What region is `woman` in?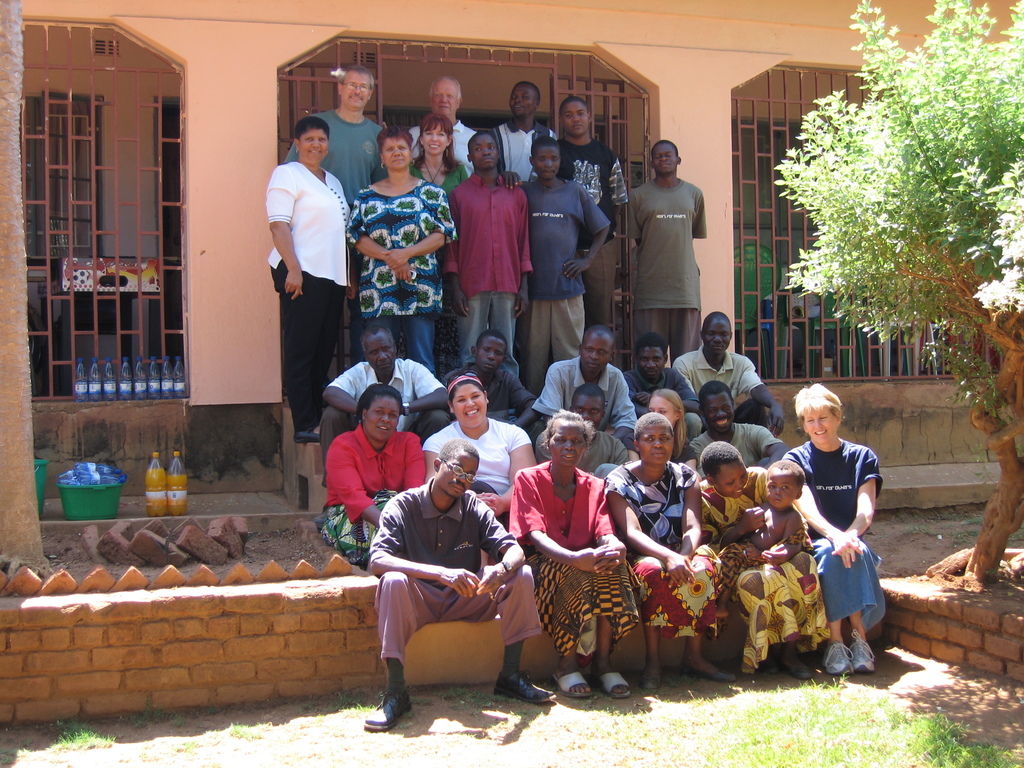
BBox(412, 115, 473, 193).
